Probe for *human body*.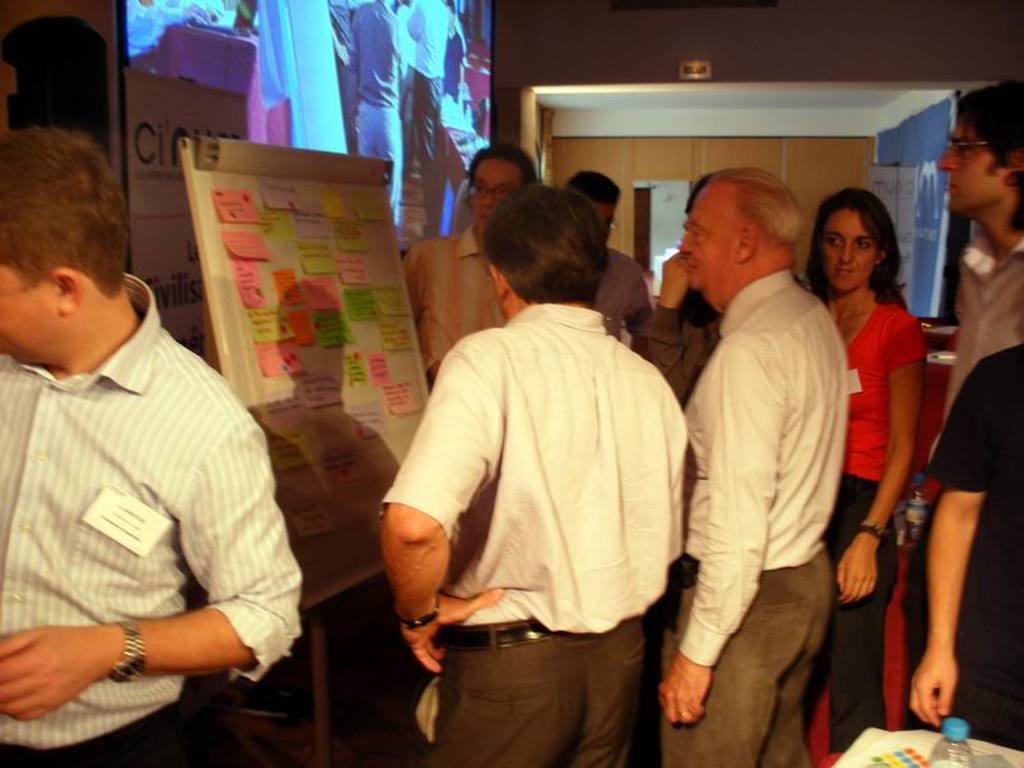
Probe result: [left=682, top=262, right=869, bottom=767].
